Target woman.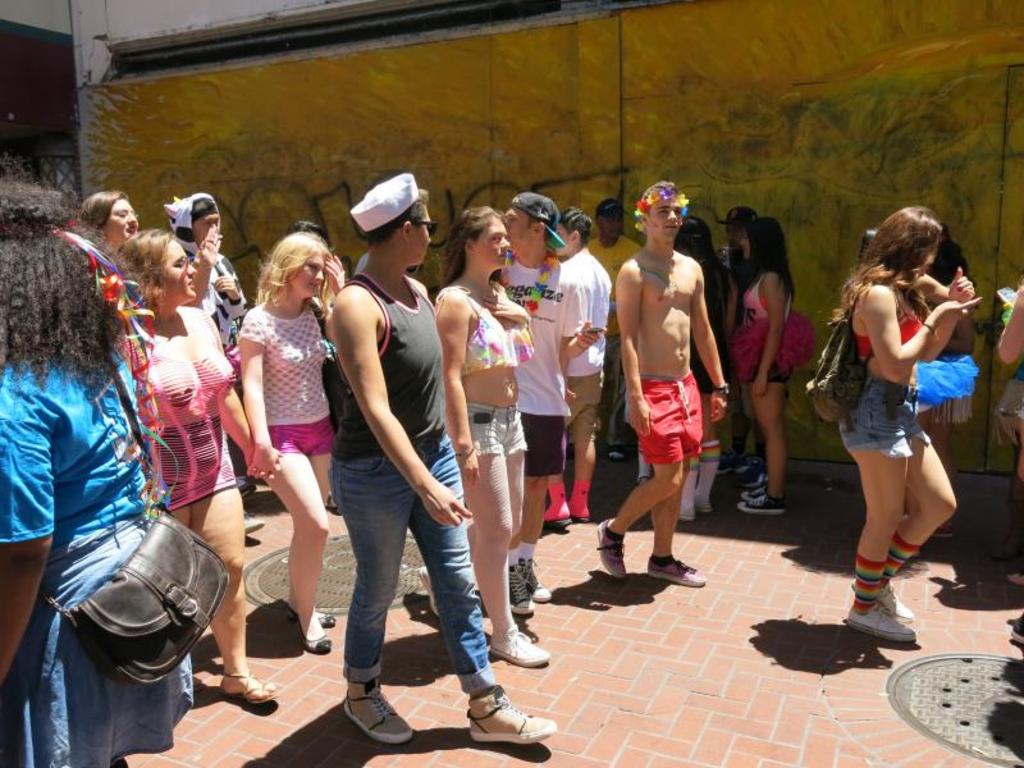
Target region: (125,224,288,705).
